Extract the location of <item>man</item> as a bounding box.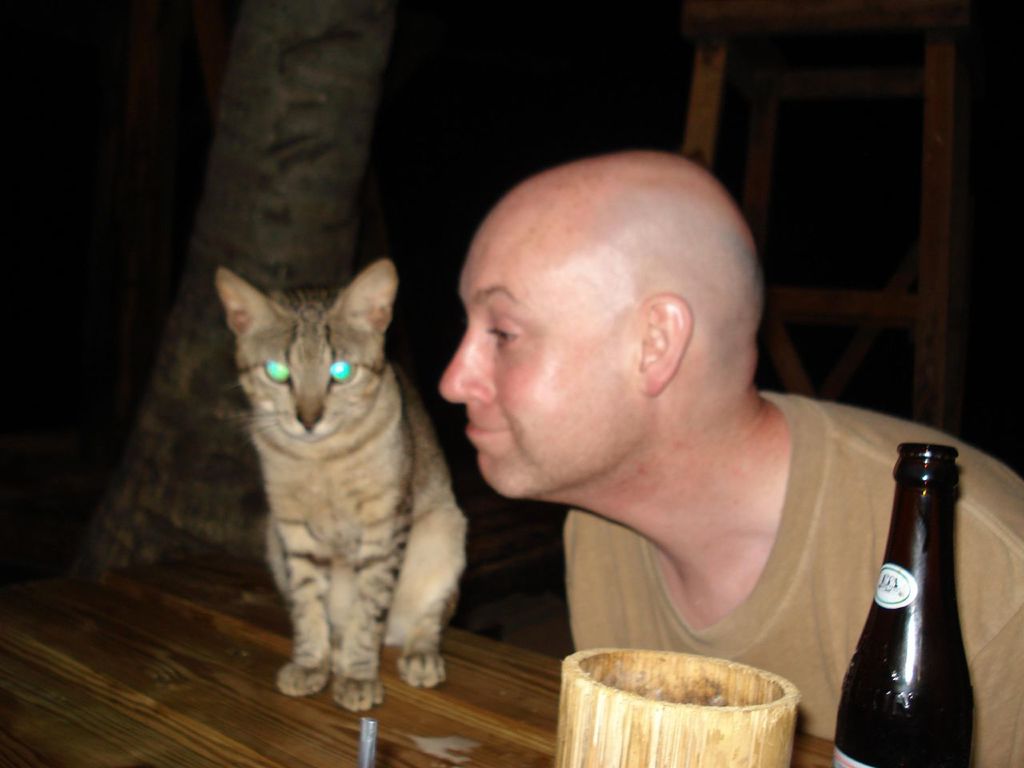
<box>385,135,960,739</box>.
